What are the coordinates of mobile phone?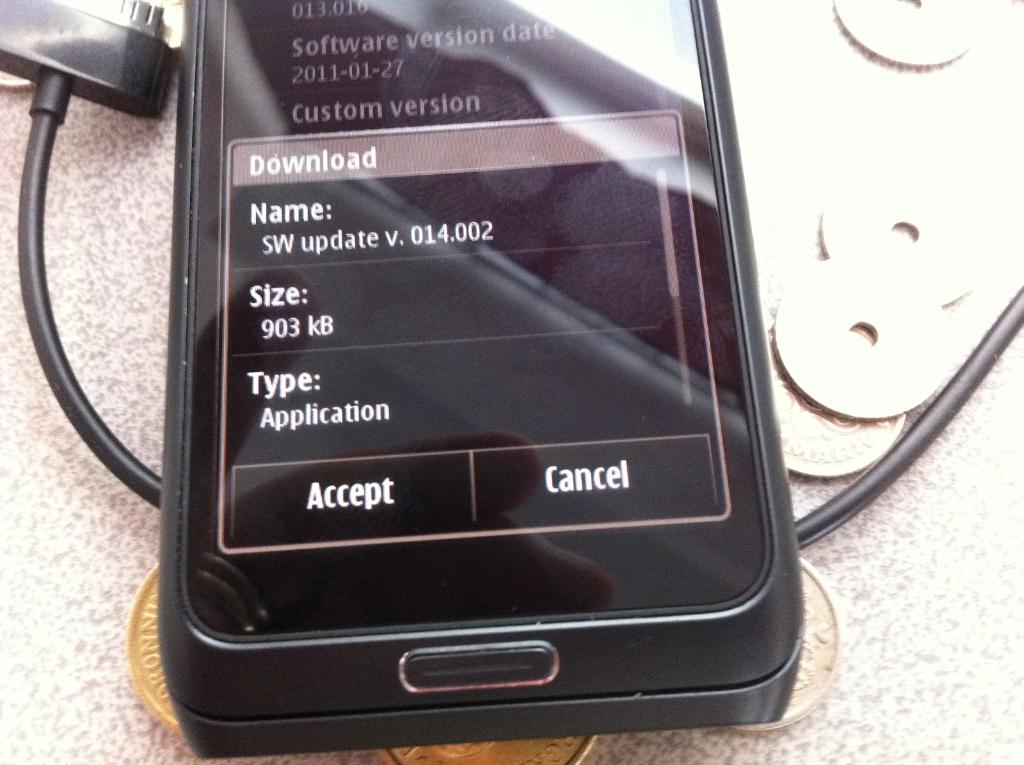
156/0/808/761.
